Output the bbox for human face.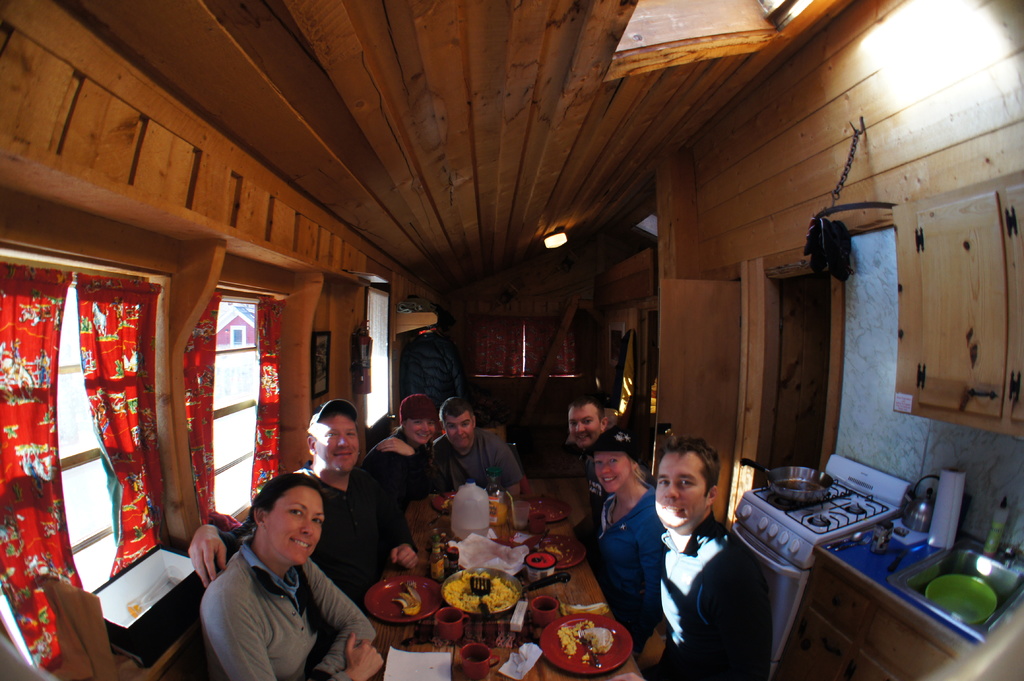
316,421,358,473.
